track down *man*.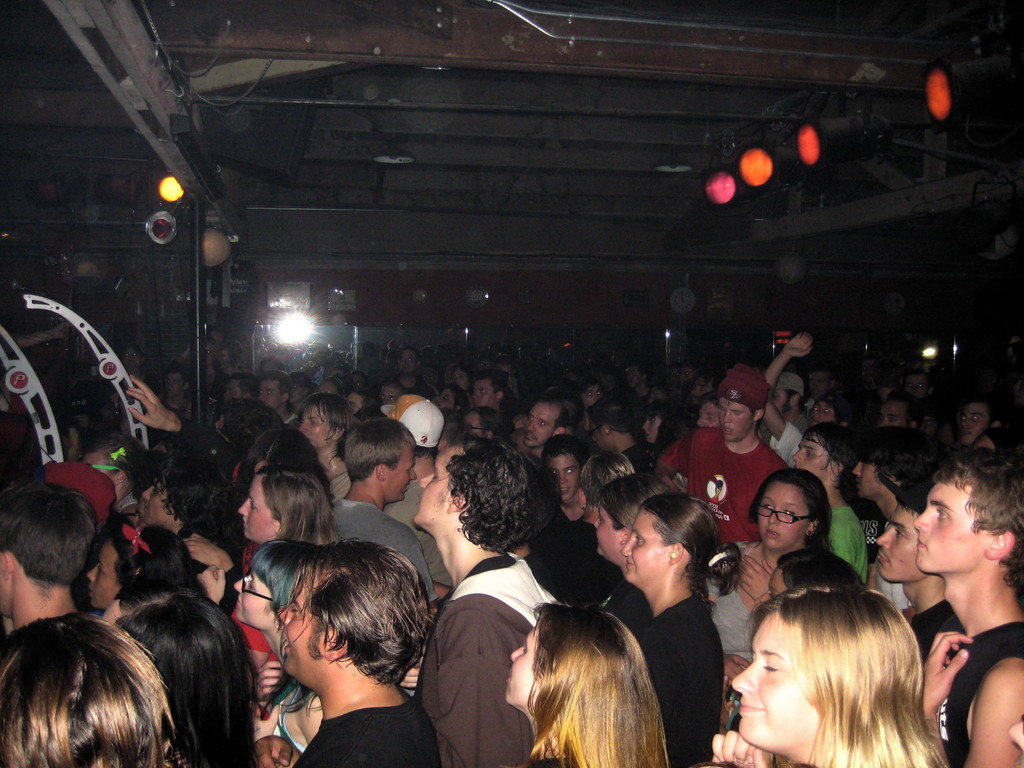
Tracked to pyautogui.locateOnScreen(880, 475, 1023, 757).
